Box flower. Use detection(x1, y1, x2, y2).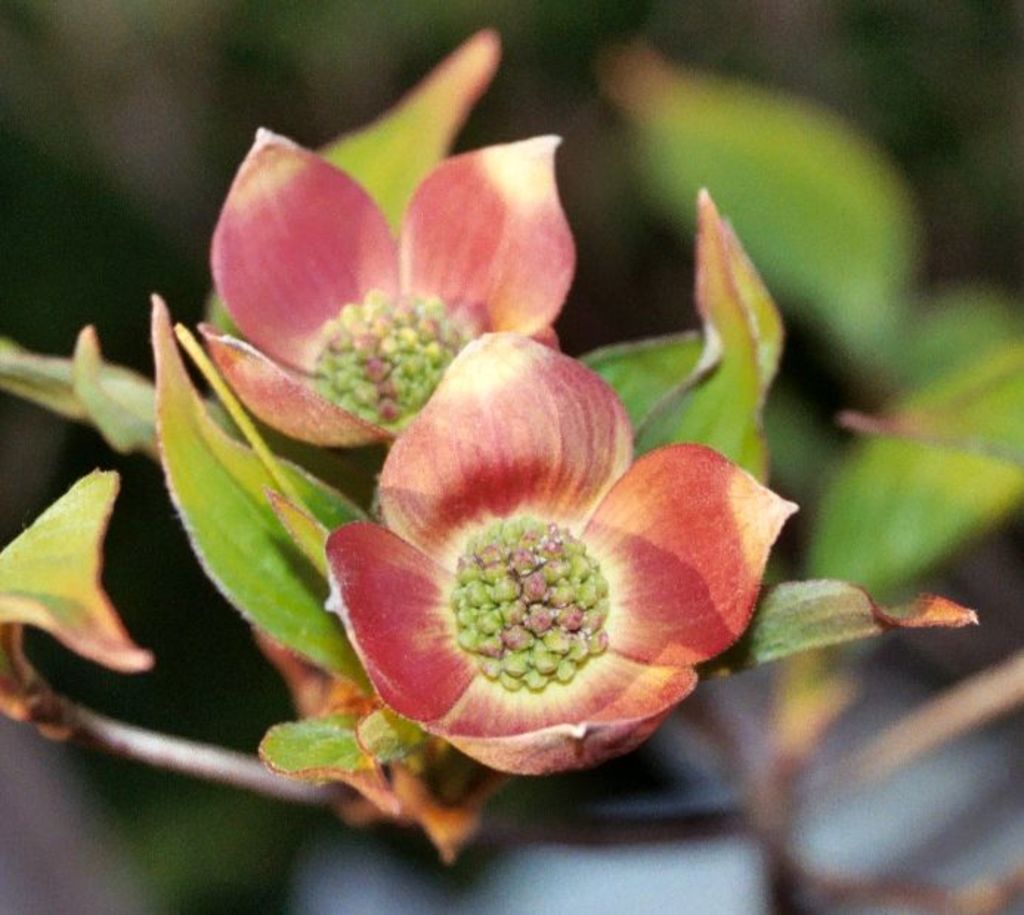
detection(307, 353, 792, 788).
